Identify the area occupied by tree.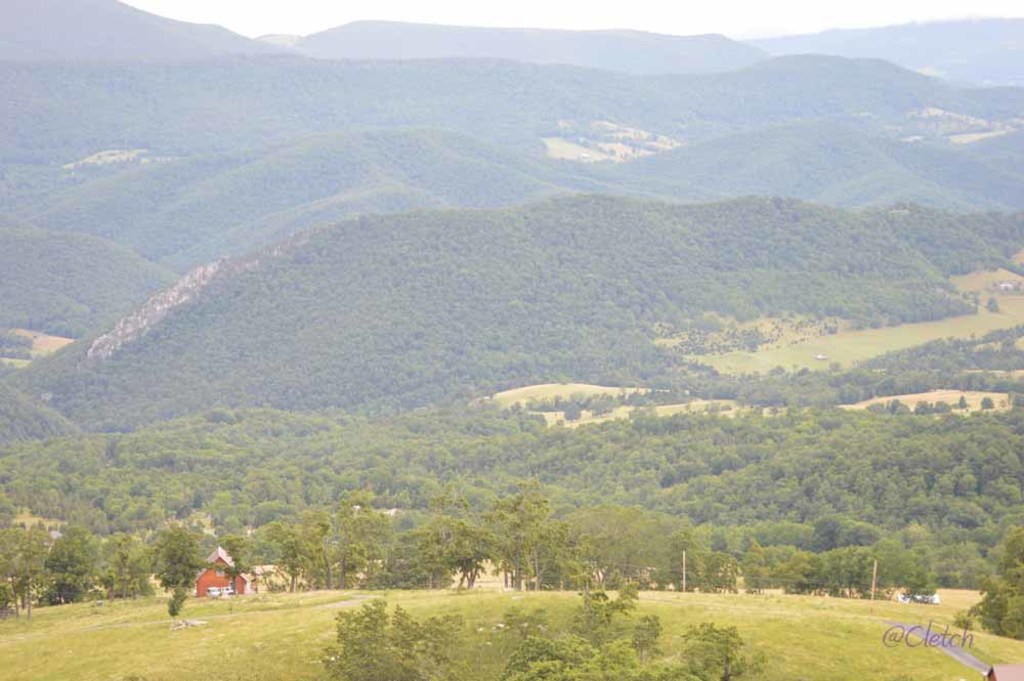
Area: select_region(325, 512, 406, 598).
